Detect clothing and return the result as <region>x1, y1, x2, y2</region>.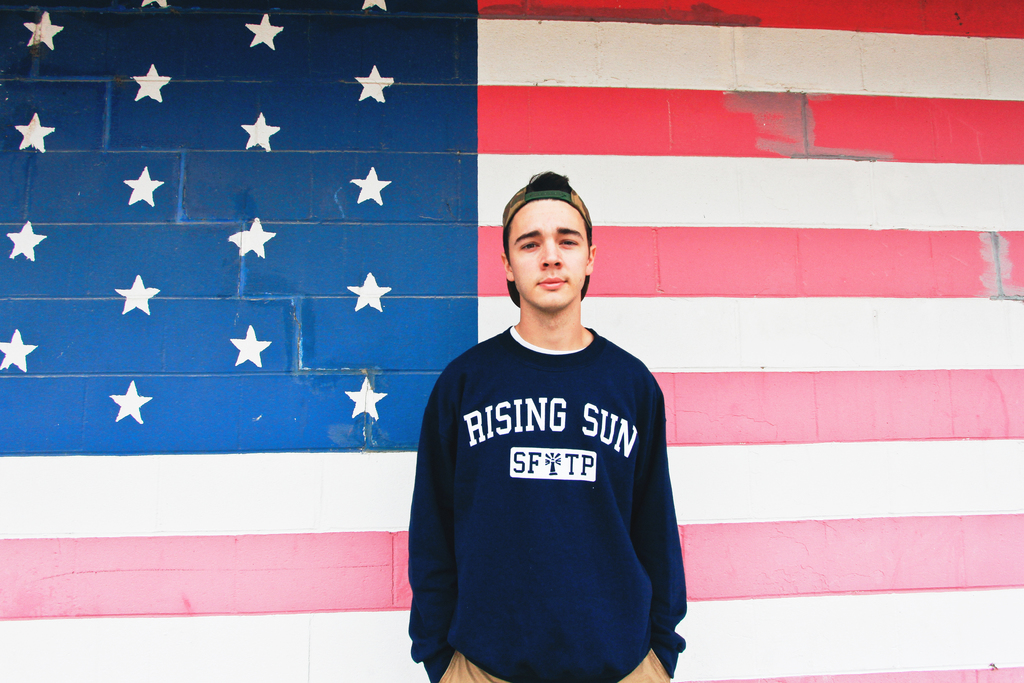
<region>434, 652, 674, 682</region>.
